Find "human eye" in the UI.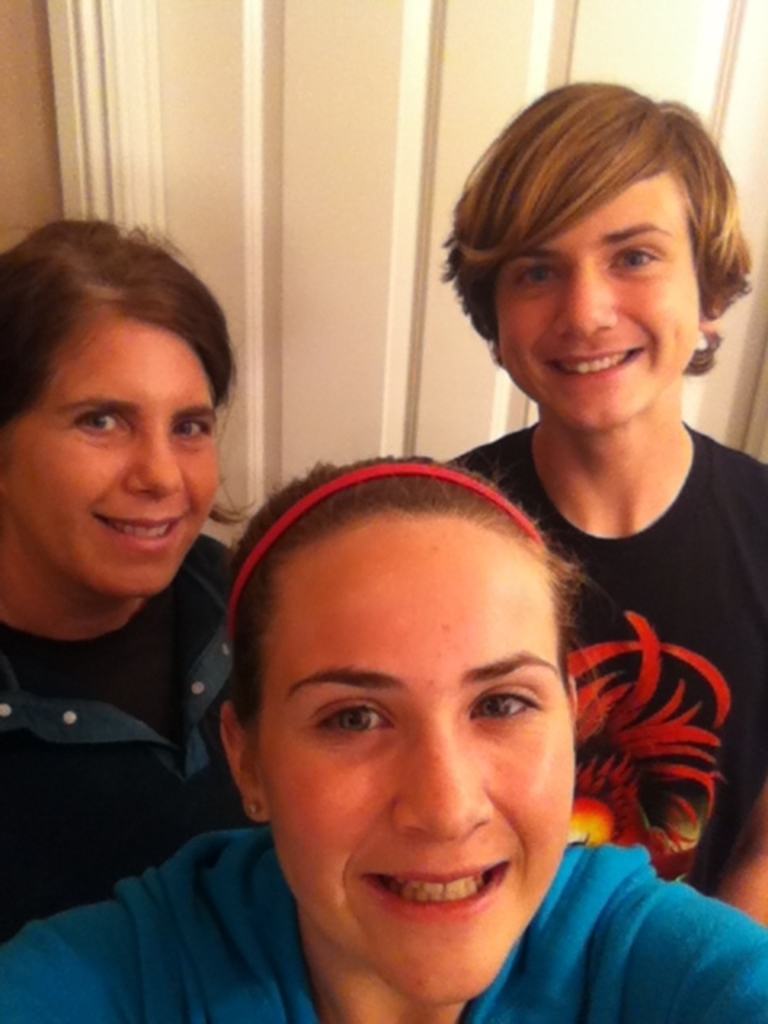
UI element at box=[613, 240, 661, 275].
